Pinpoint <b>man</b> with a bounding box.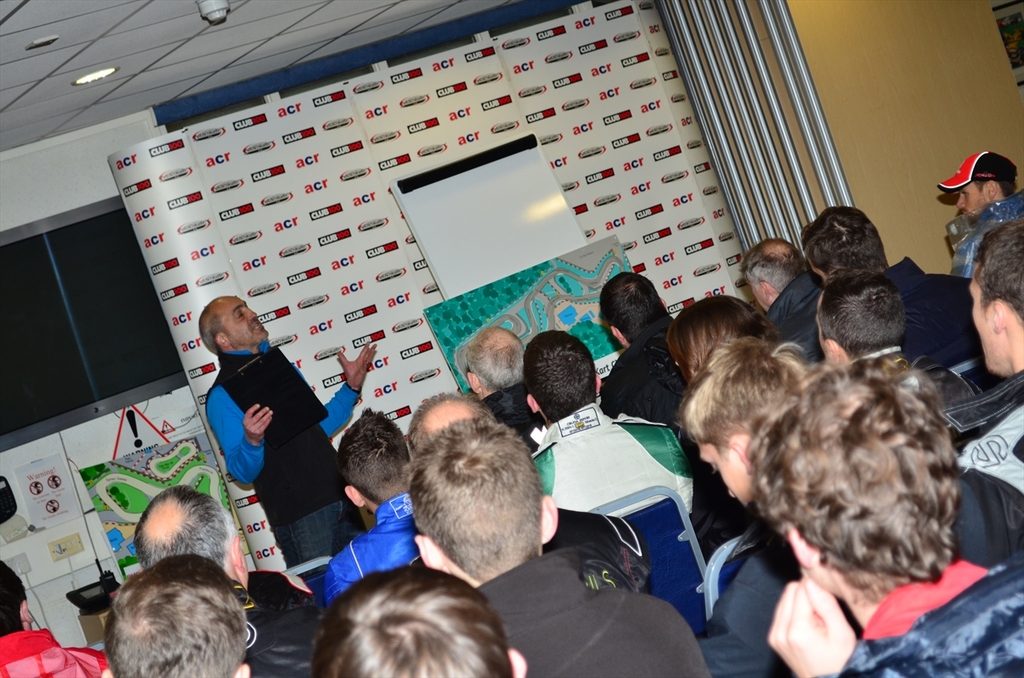
<box>416,415,723,677</box>.
